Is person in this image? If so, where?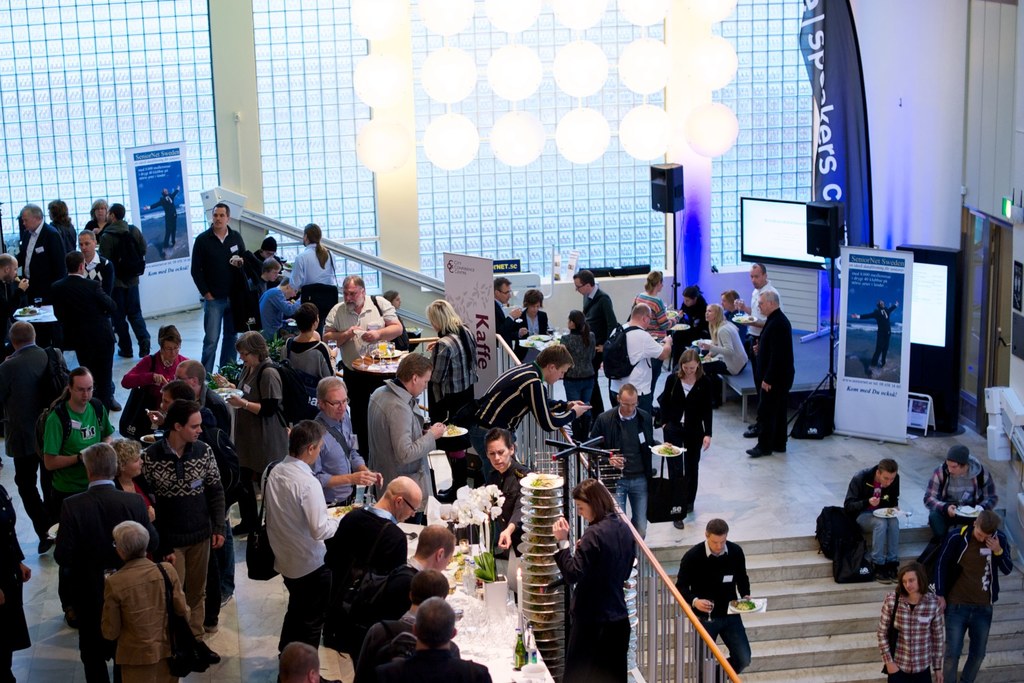
Yes, at [716,286,746,340].
